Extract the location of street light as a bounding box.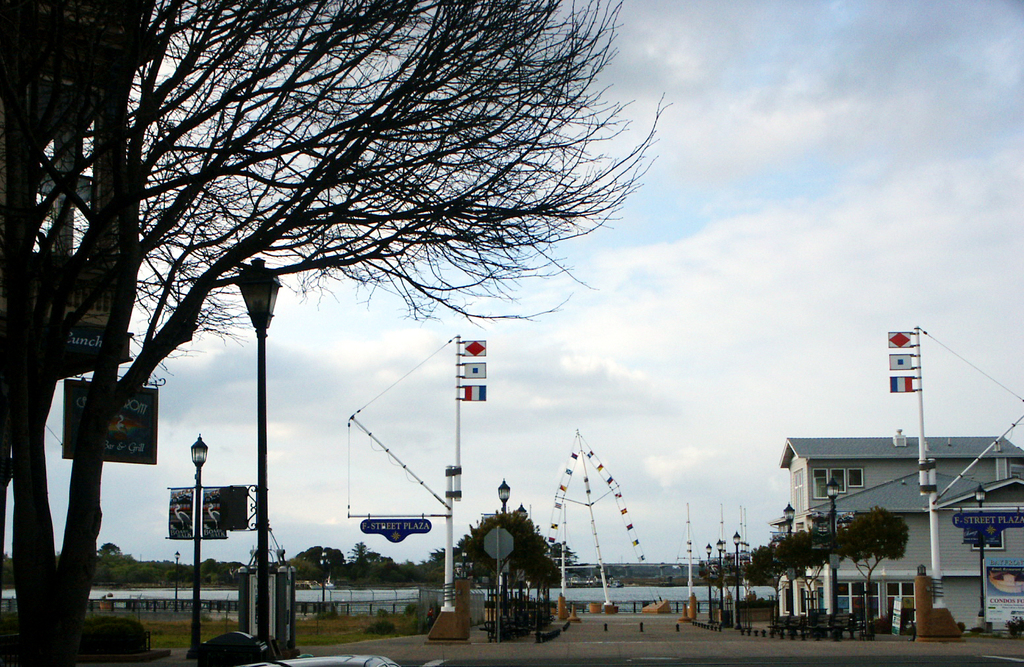
detection(715, 537, 723, 629).
